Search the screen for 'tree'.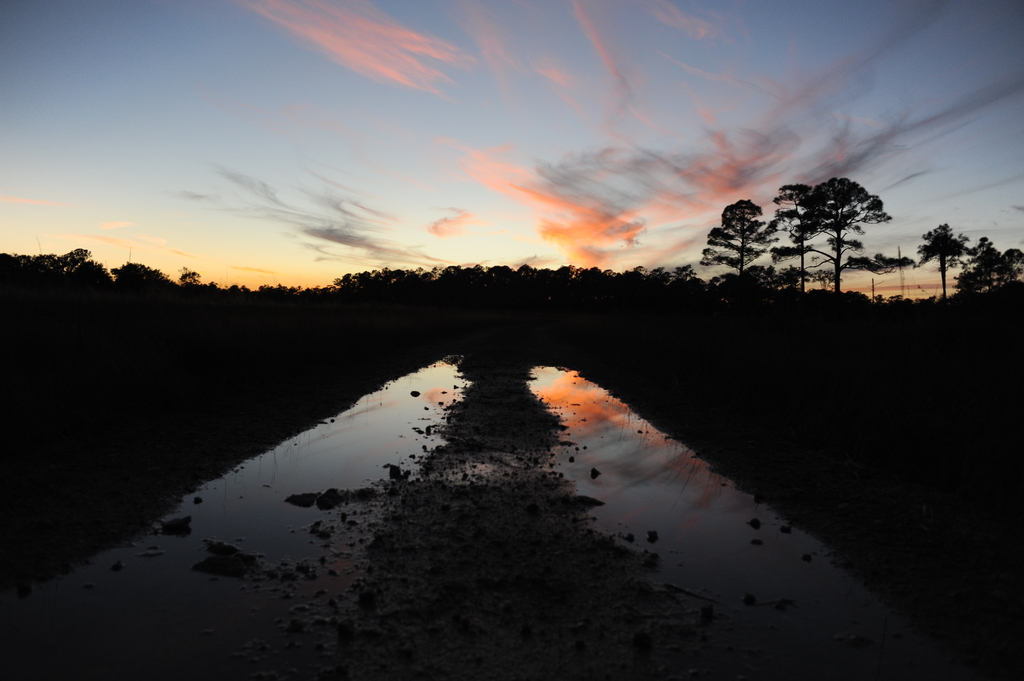
Found at (919, 222, 975, 301).
